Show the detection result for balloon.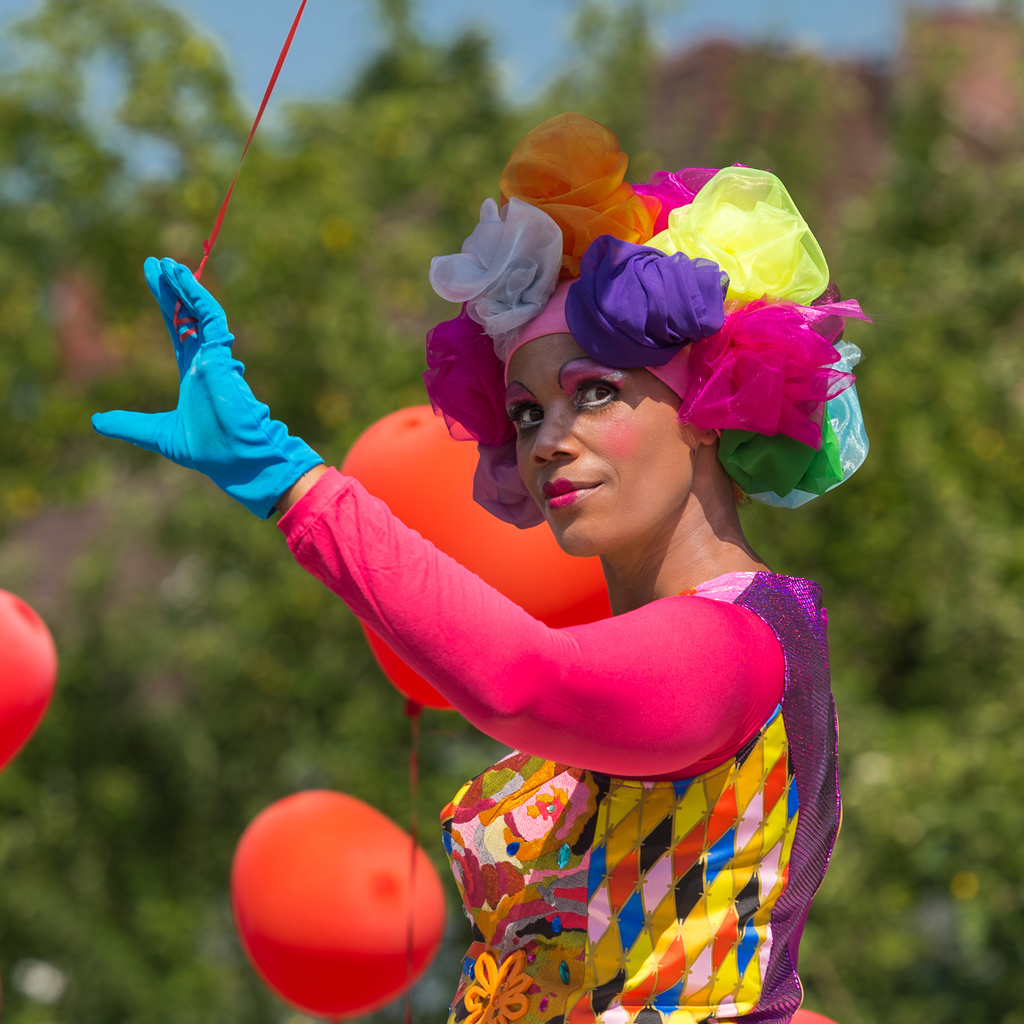
box(233, 783, 442, 1020).
